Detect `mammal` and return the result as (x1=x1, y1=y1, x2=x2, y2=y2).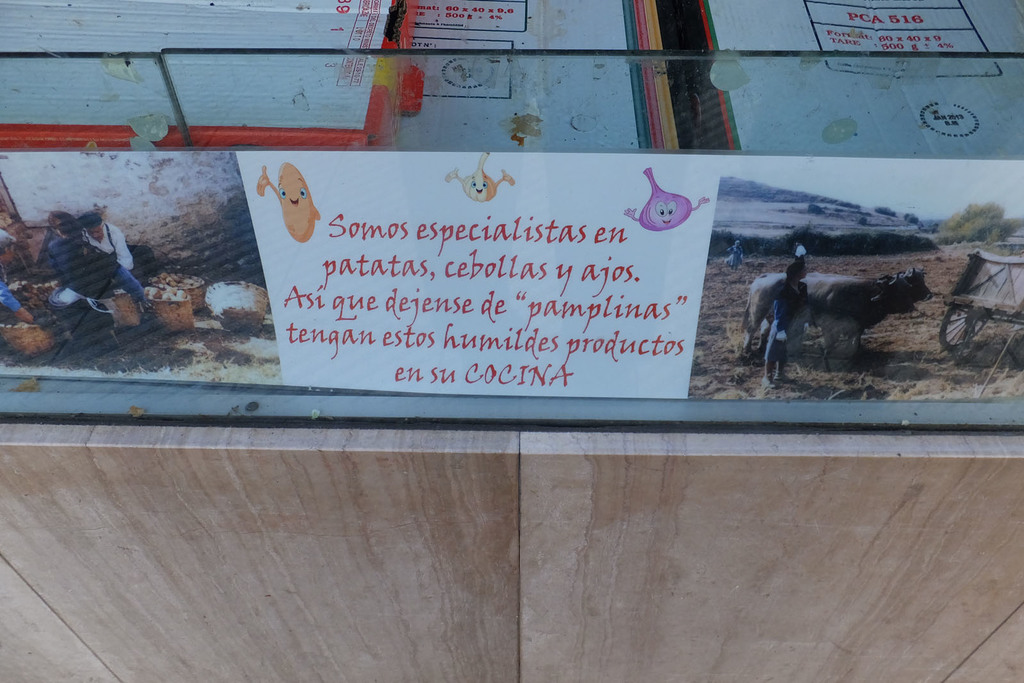
(x1=861, y1=264, x2=937, y2=364).
